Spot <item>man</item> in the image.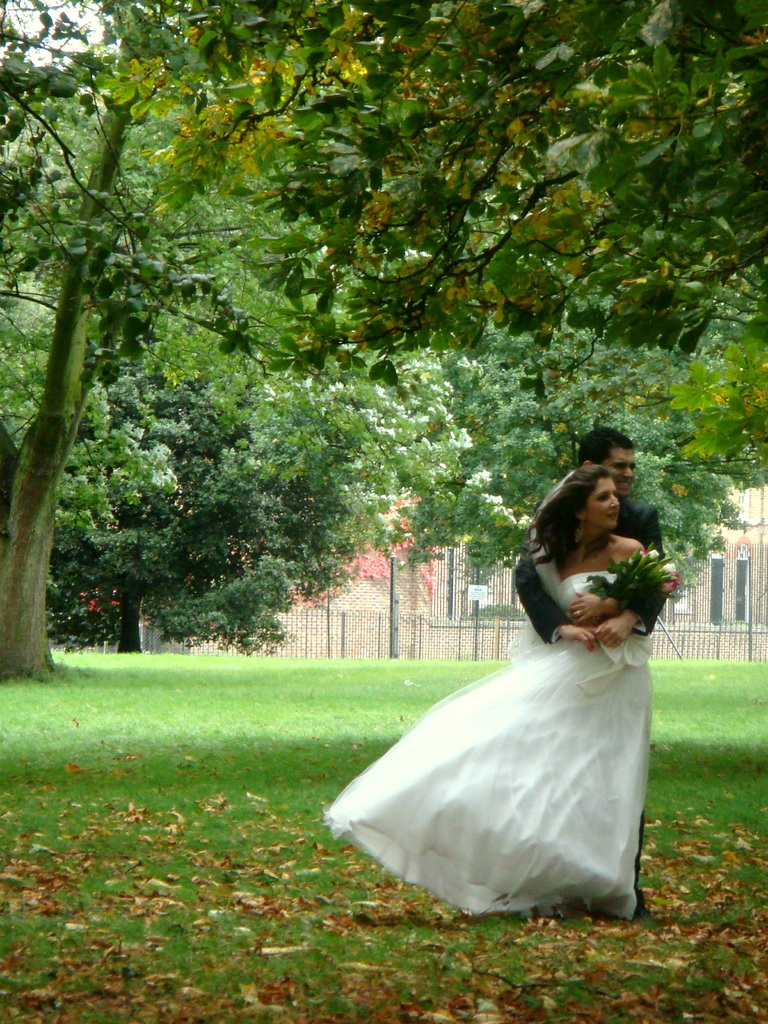
<item>man</item> found at select_region(511, 428, 666, 907).
